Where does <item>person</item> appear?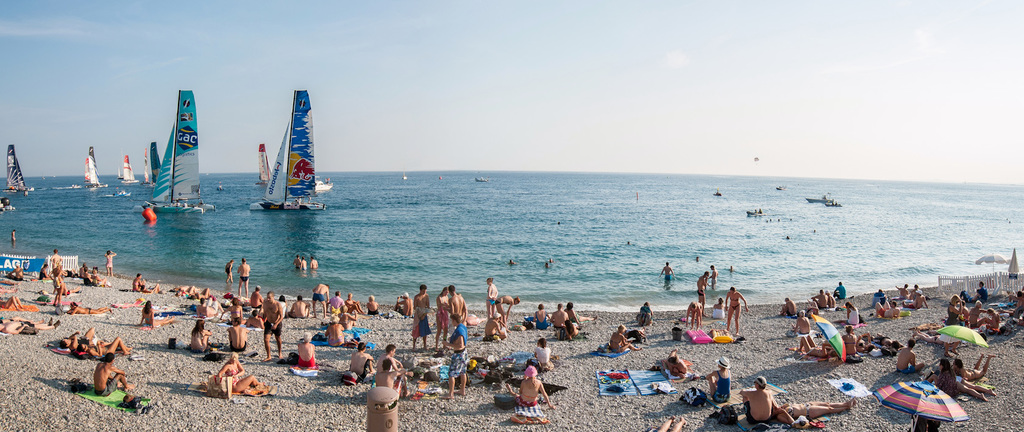
Appears at left=9, top=227, right=15, bottom=248.
